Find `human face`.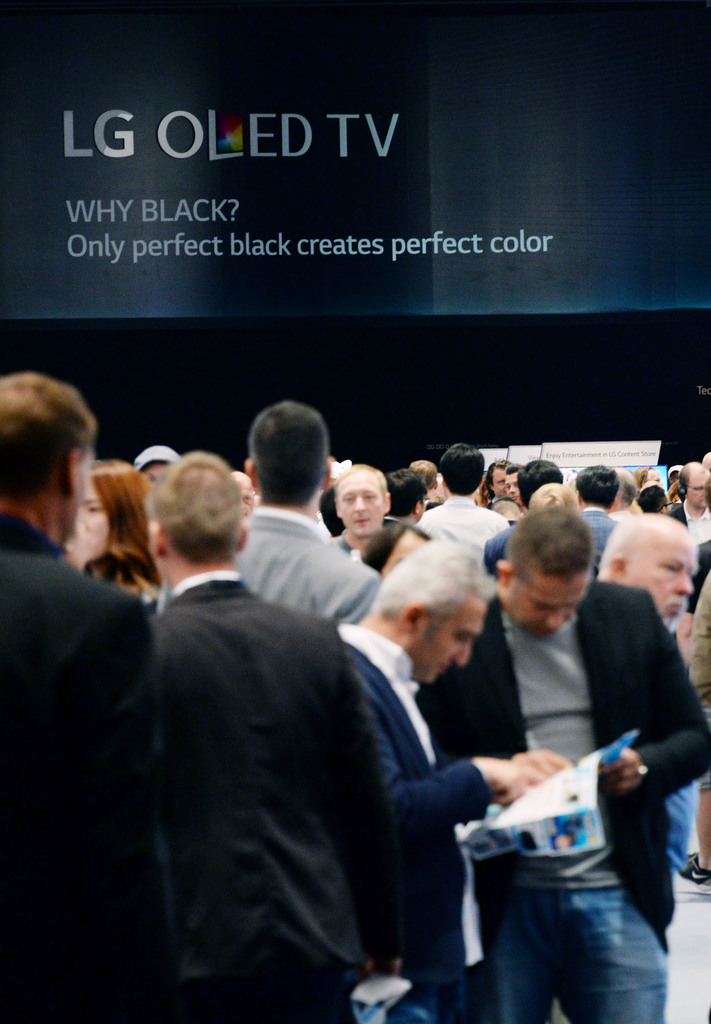
(71, 483, 113, 561).
